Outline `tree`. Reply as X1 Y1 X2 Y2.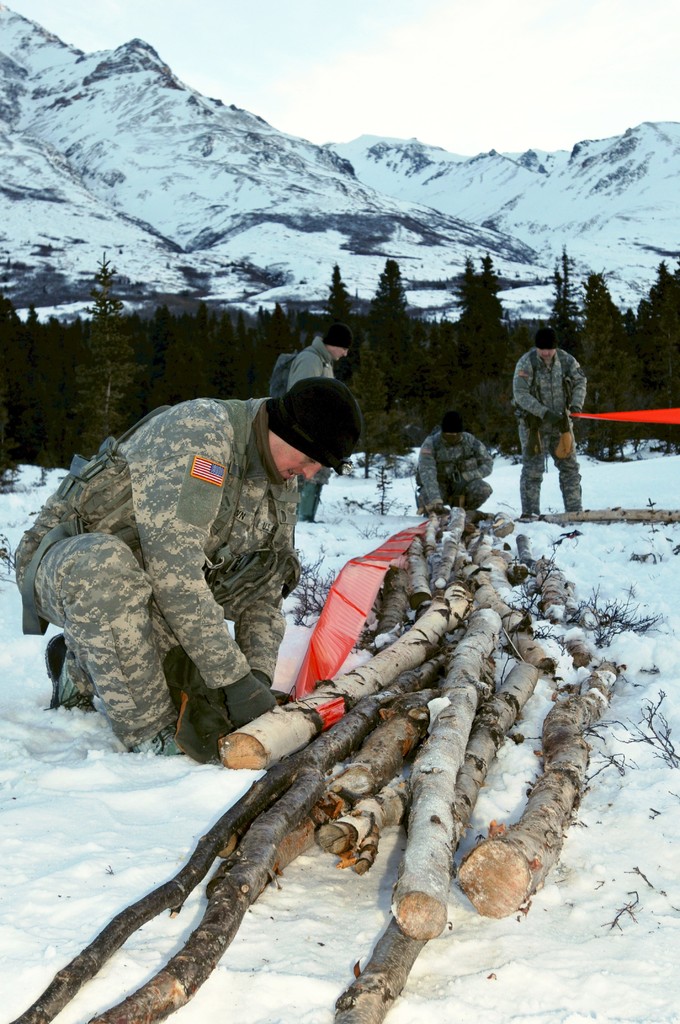
368 258 409 368.
